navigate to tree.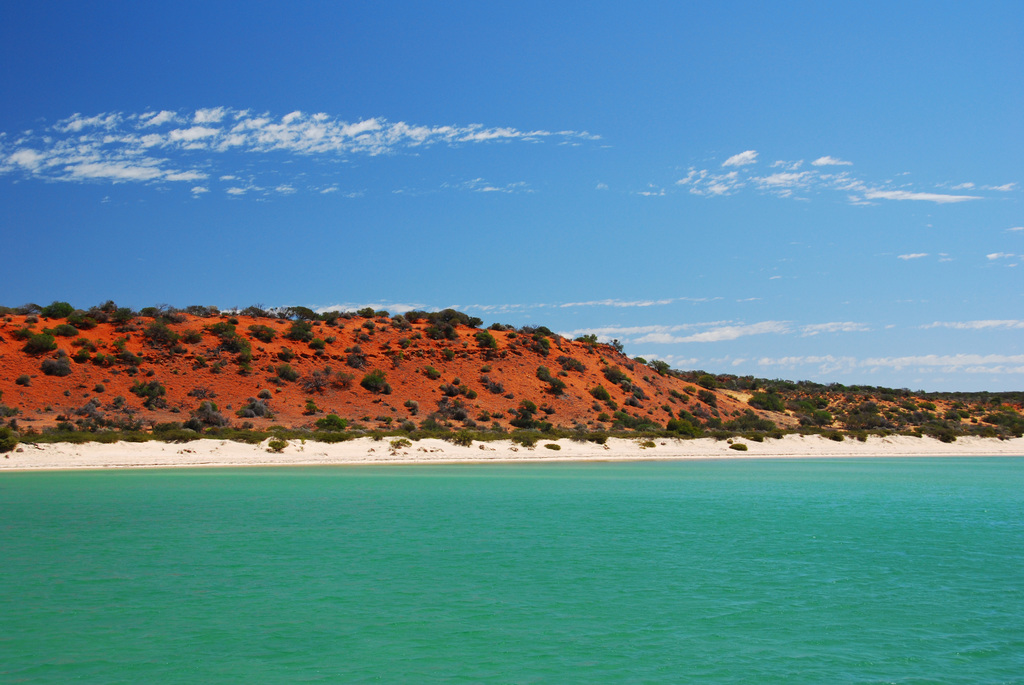
Navigation target: select_region(276, 363, 303, 386).
